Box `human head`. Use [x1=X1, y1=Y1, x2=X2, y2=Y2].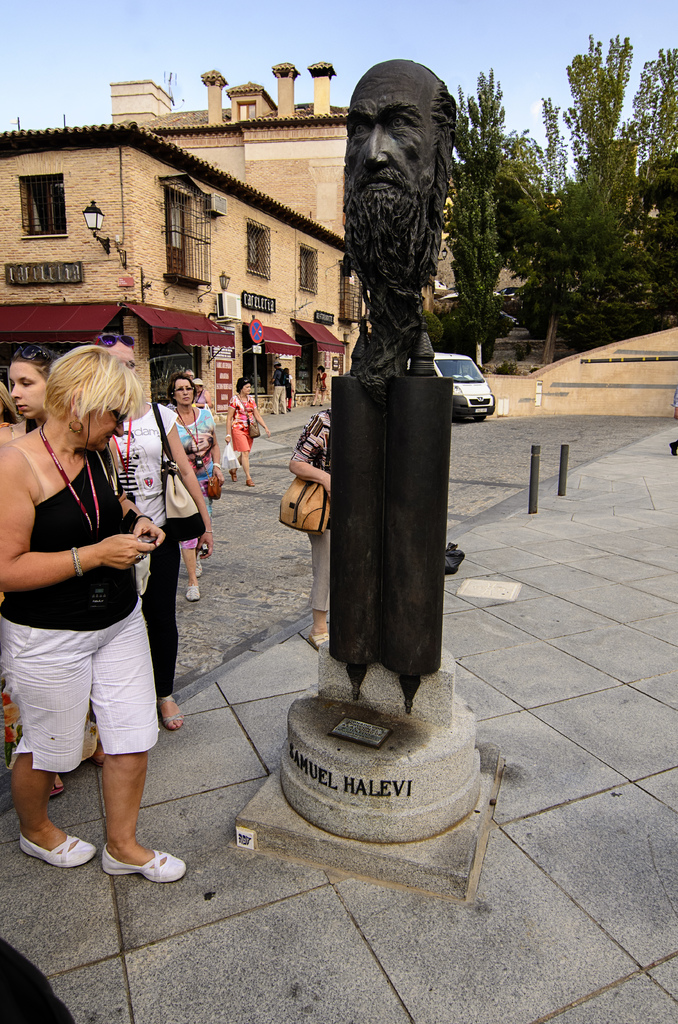
[x1=168, y1=371, x2=195, y2=408].
